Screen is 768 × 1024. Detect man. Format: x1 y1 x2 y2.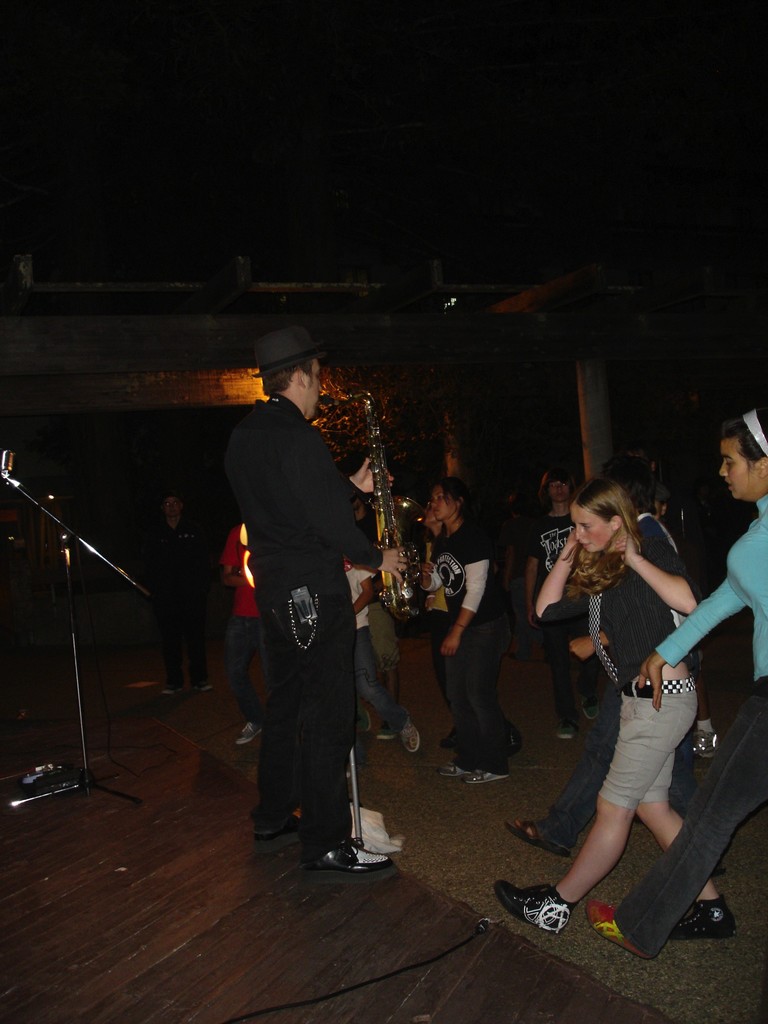
213 342 404 870.
